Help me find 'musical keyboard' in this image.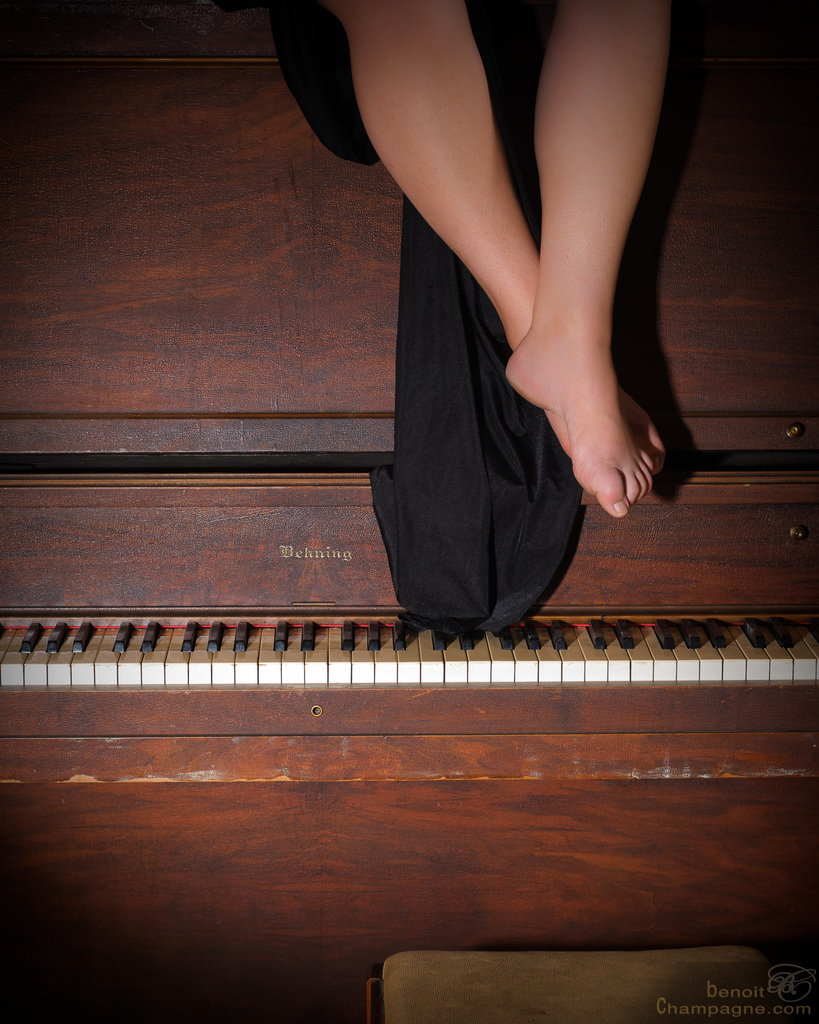
Found it: 73/489/791/710.
